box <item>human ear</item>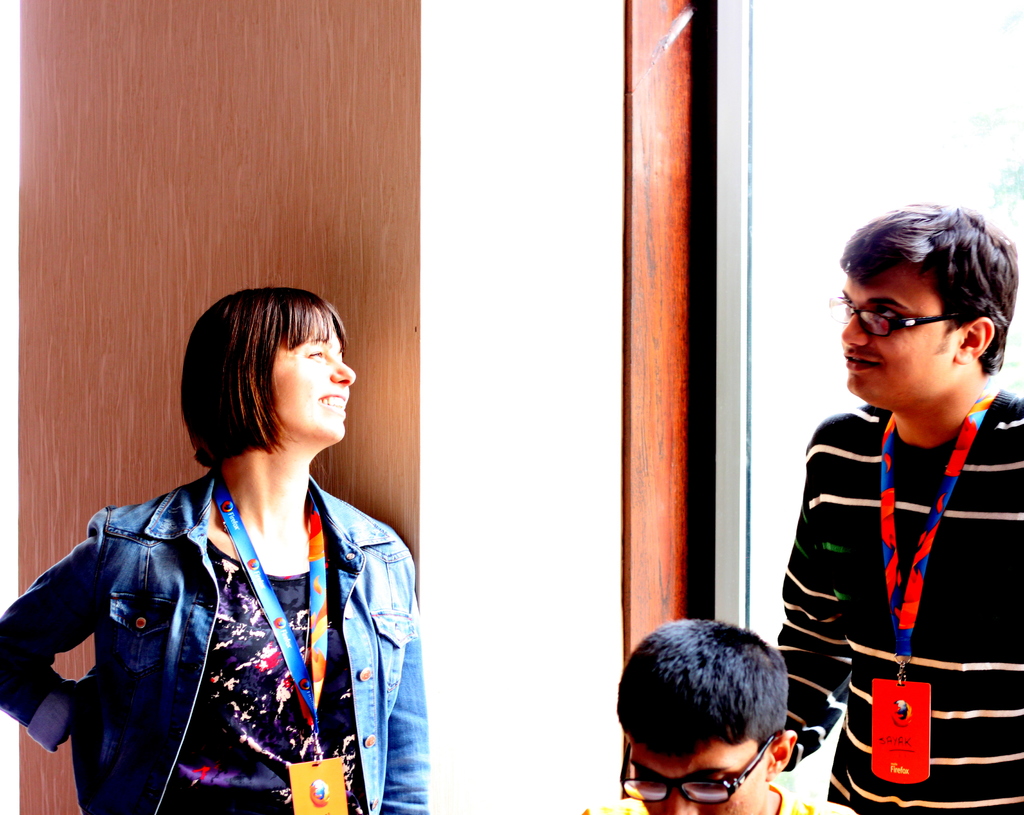
bbox=(766, 727, 794, 788)
